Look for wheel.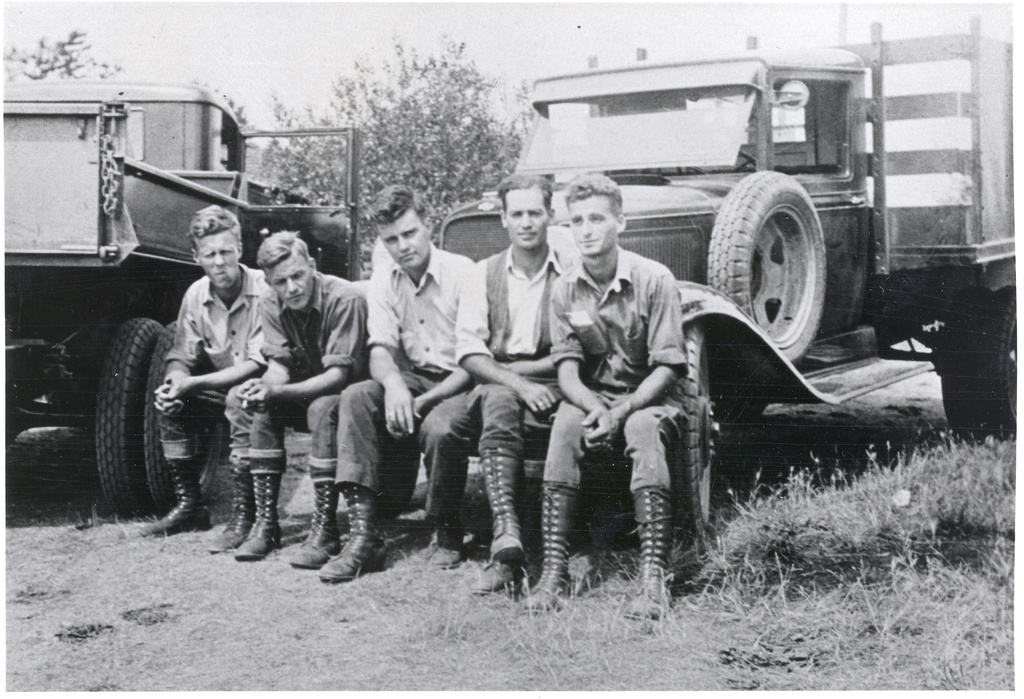
Found: select_region(664, 325, 726, 557).
